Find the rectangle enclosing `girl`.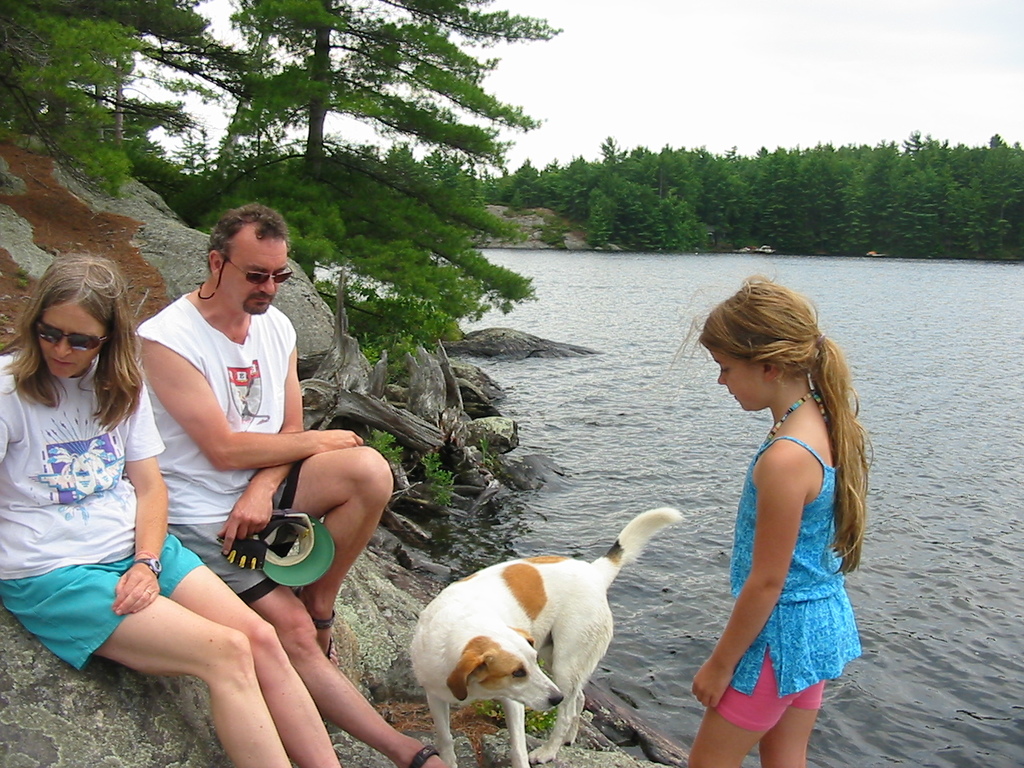
rect(662, 269, 886, 767).
